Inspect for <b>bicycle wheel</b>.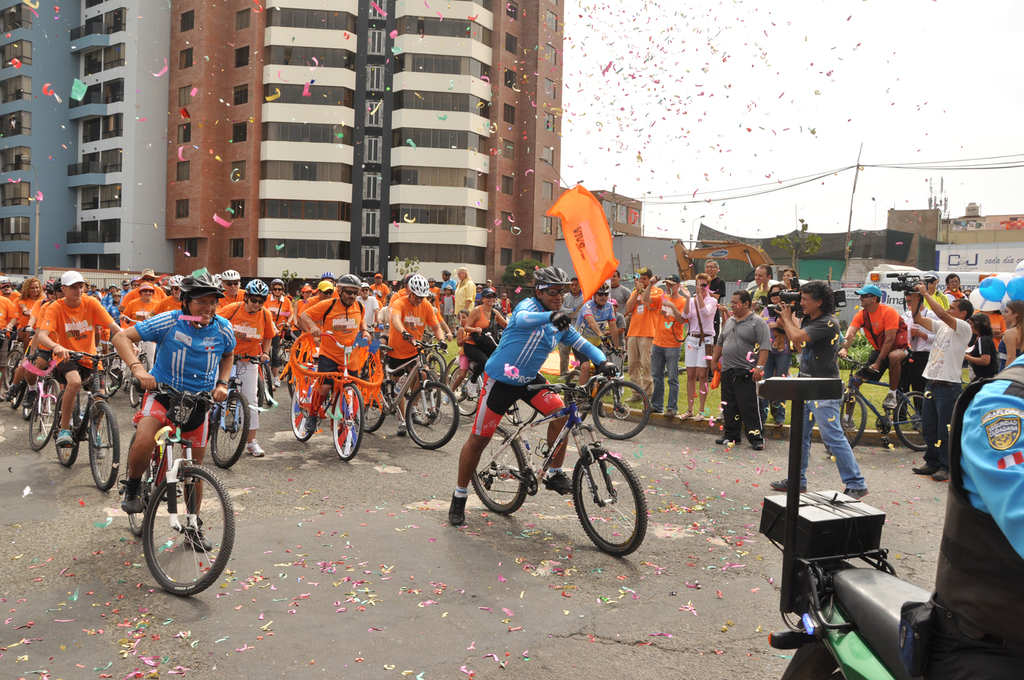
Inspection: <box>0,345,29,398</box>.
